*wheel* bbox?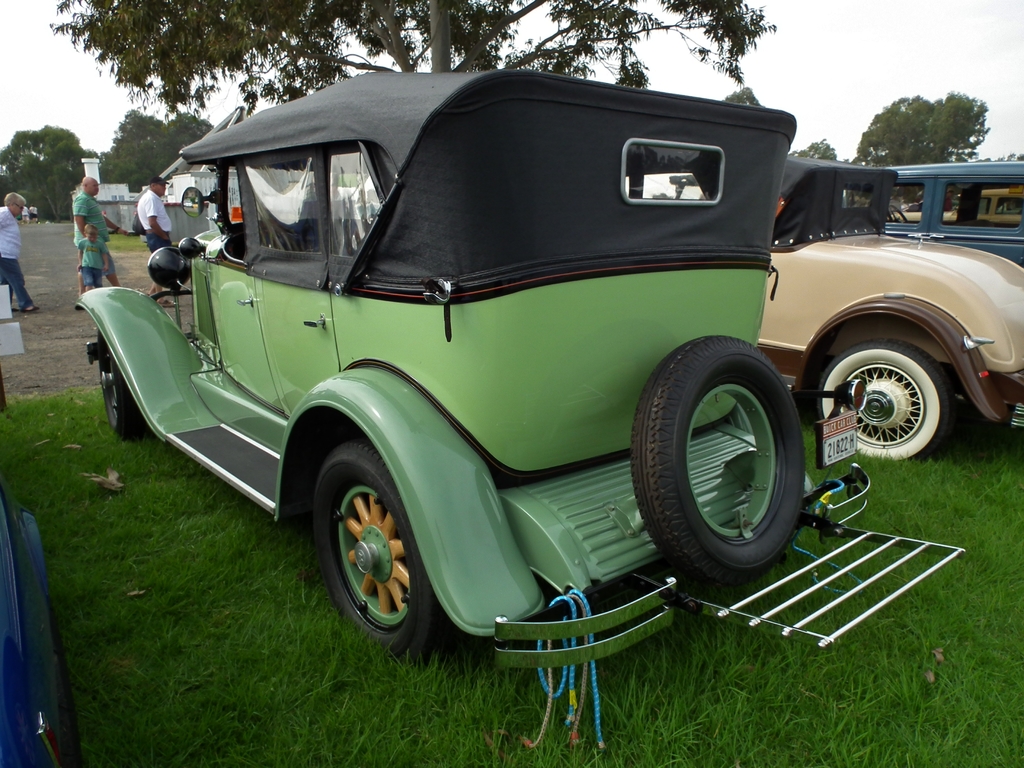
[99,331,136,438]
